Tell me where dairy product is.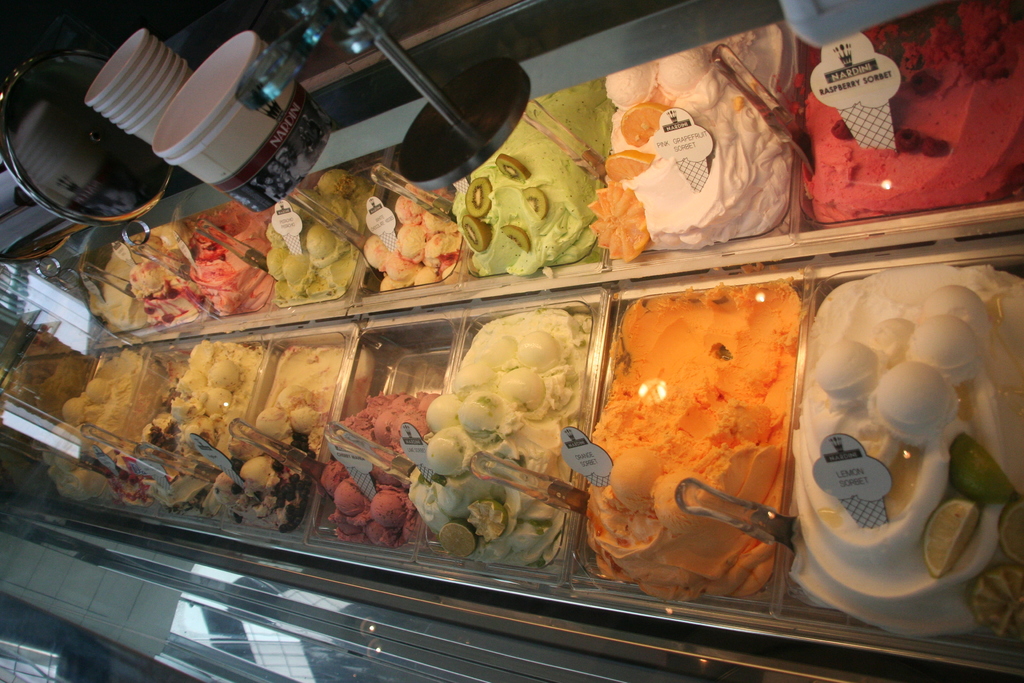
dairy product is at left=792, top=265, right=998, bottom=605.
